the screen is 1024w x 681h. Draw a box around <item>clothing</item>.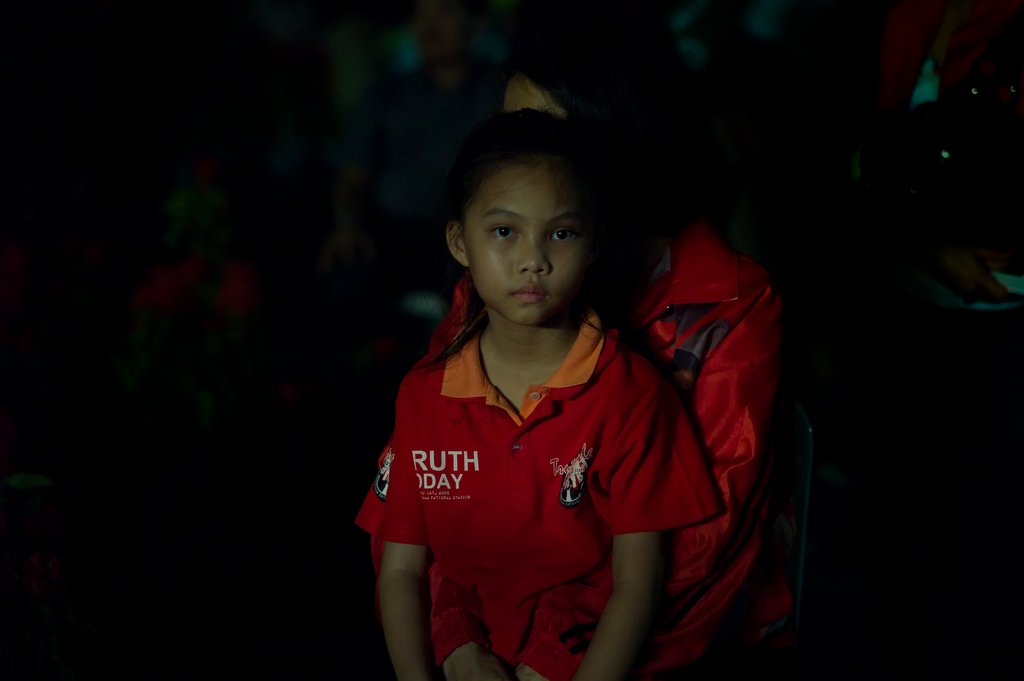
{"left": 370, "top": 269, "right": 720, "bottom": 639}.
